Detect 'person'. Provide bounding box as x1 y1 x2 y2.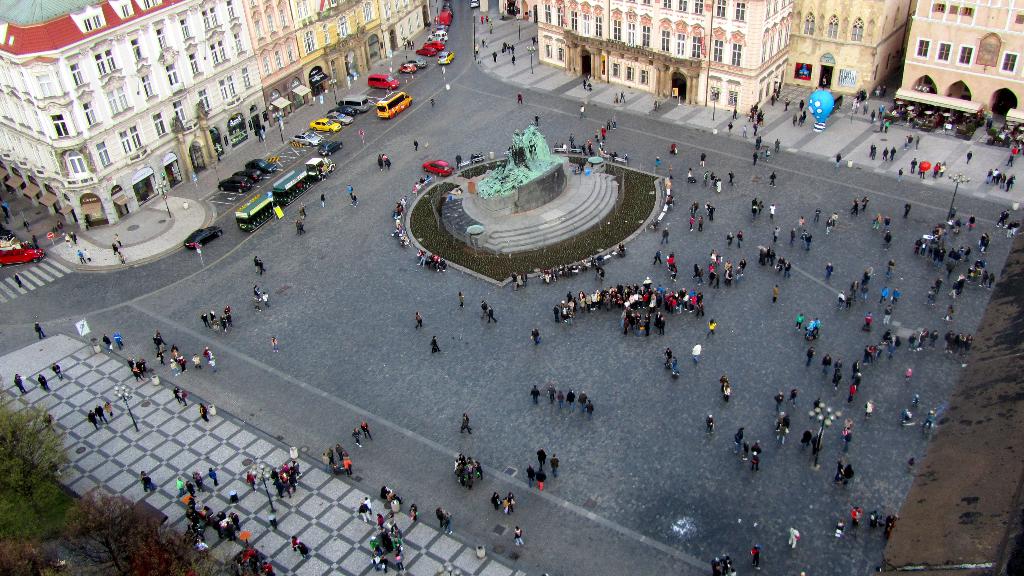
852 280 855 292.
